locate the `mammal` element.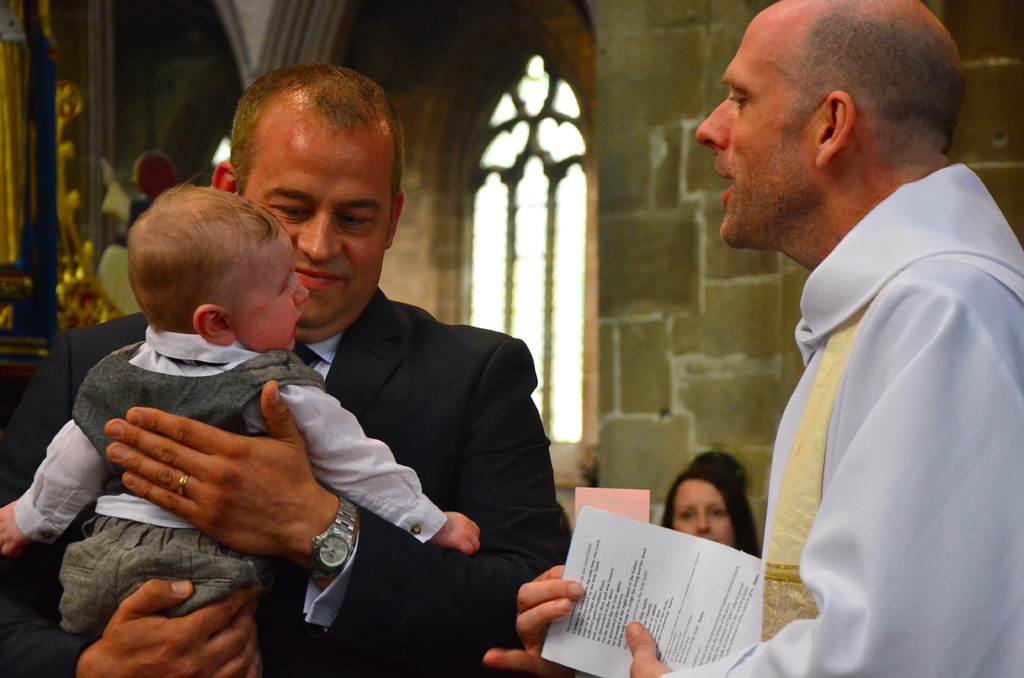
Element bbox: box(1, 58, 570, 677).
